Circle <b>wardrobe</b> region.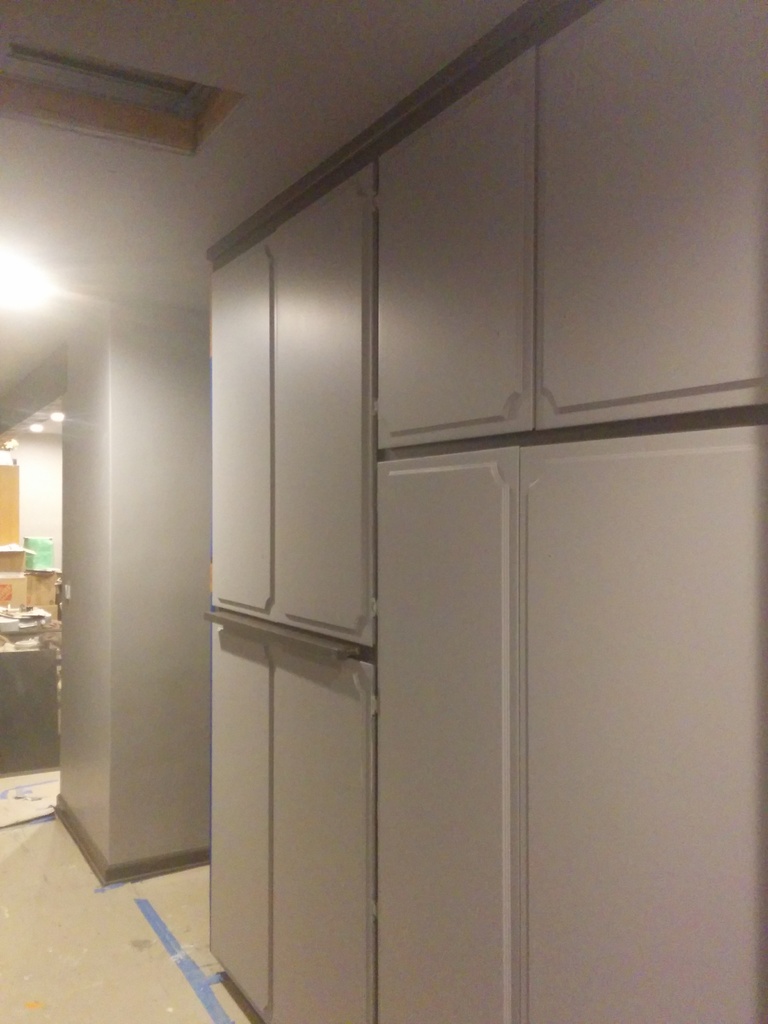
Region: bbox=[191, 226, 767, 1023].
